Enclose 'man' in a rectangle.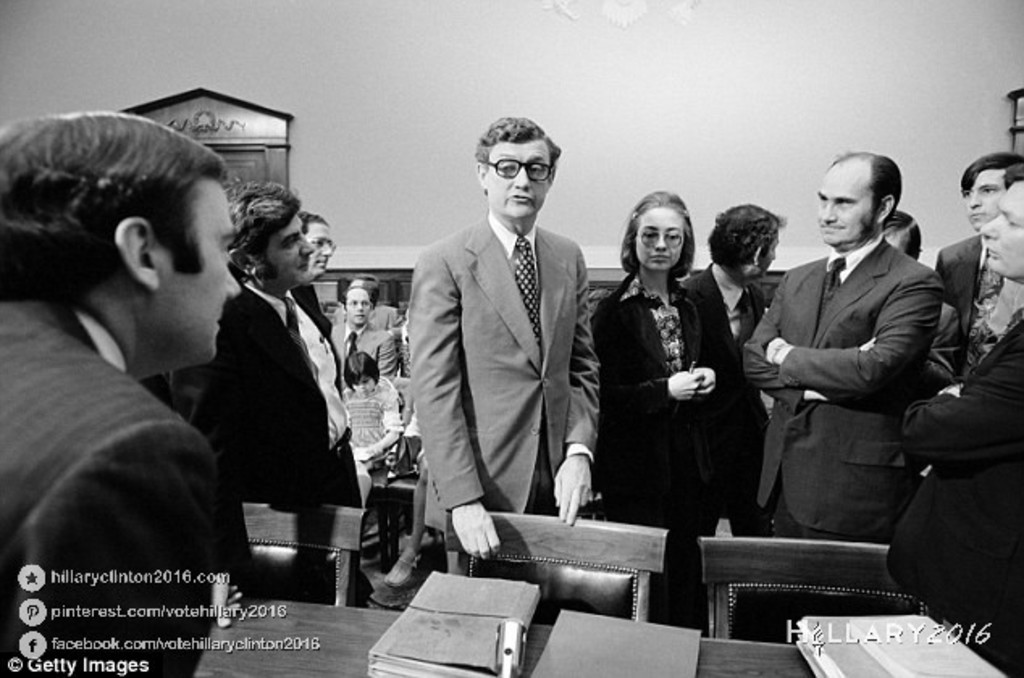
(401,111,602,581).
